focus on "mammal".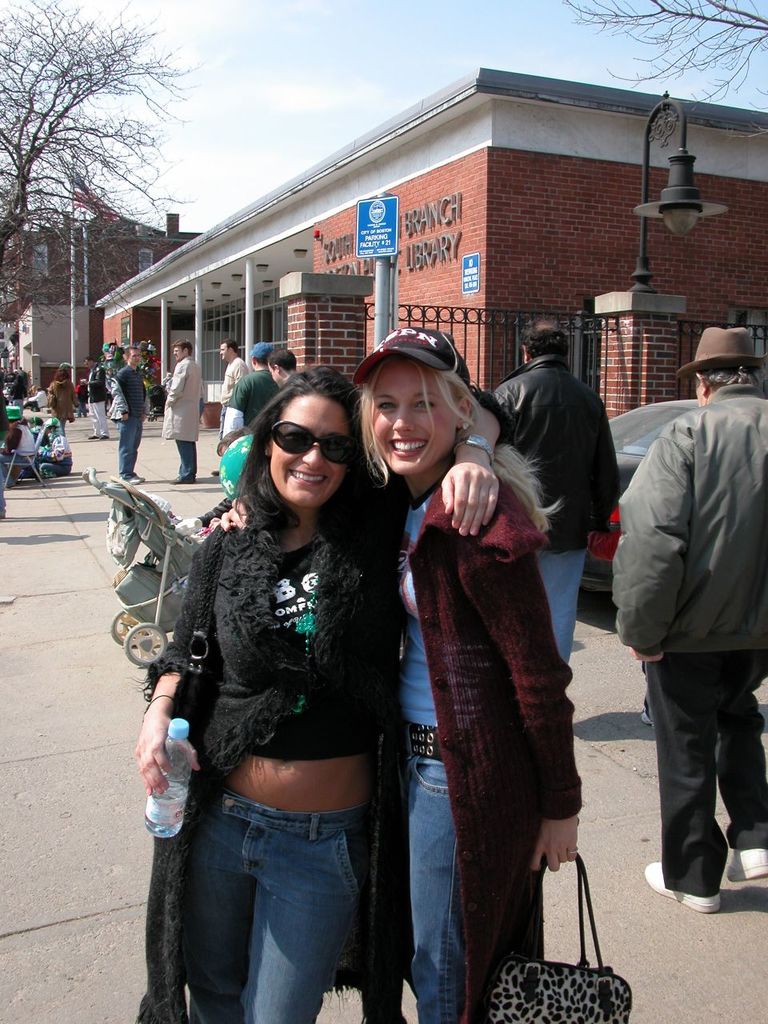
Focused at <bbox>30, 383, 38, 395</bbox>.
